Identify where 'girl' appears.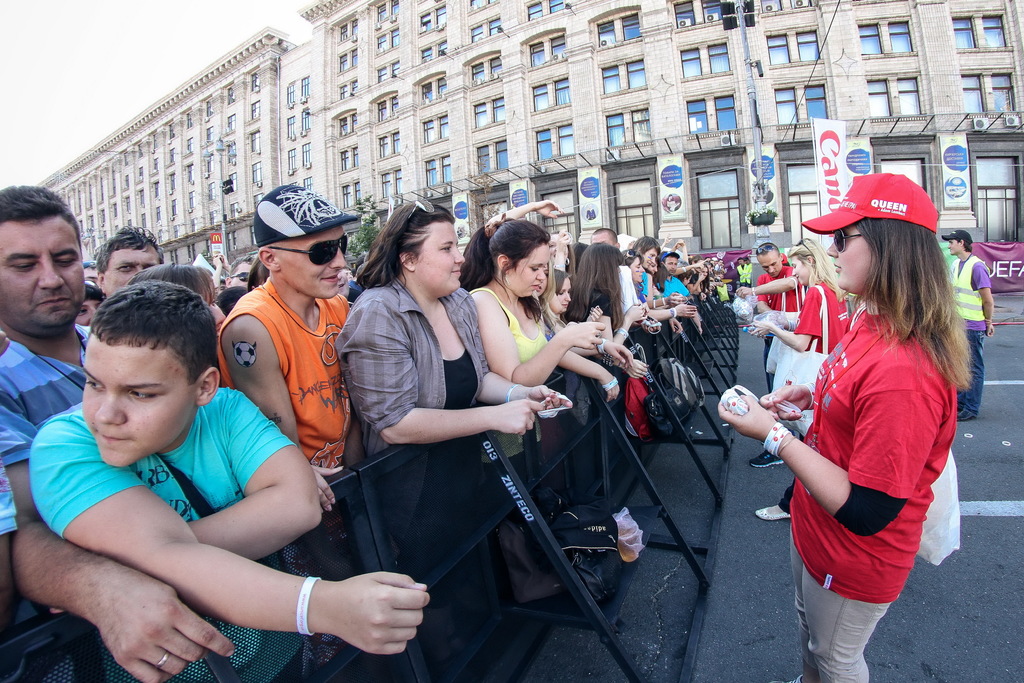
Appears at <box>747,235,860,520</box>.
